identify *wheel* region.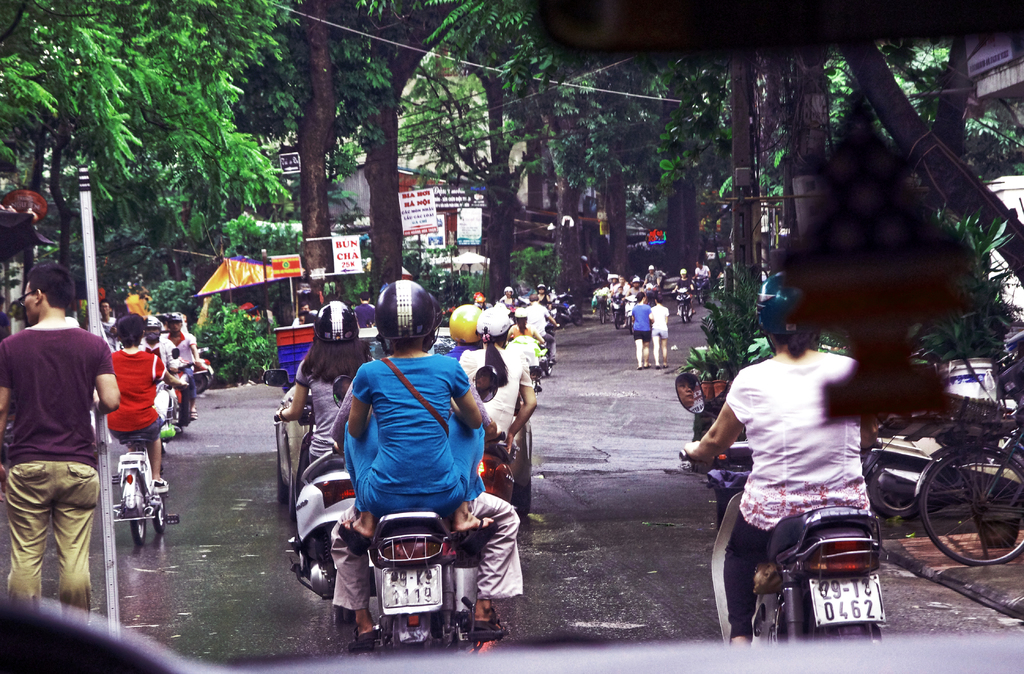
Region: box(573, 312, 585, 327).
